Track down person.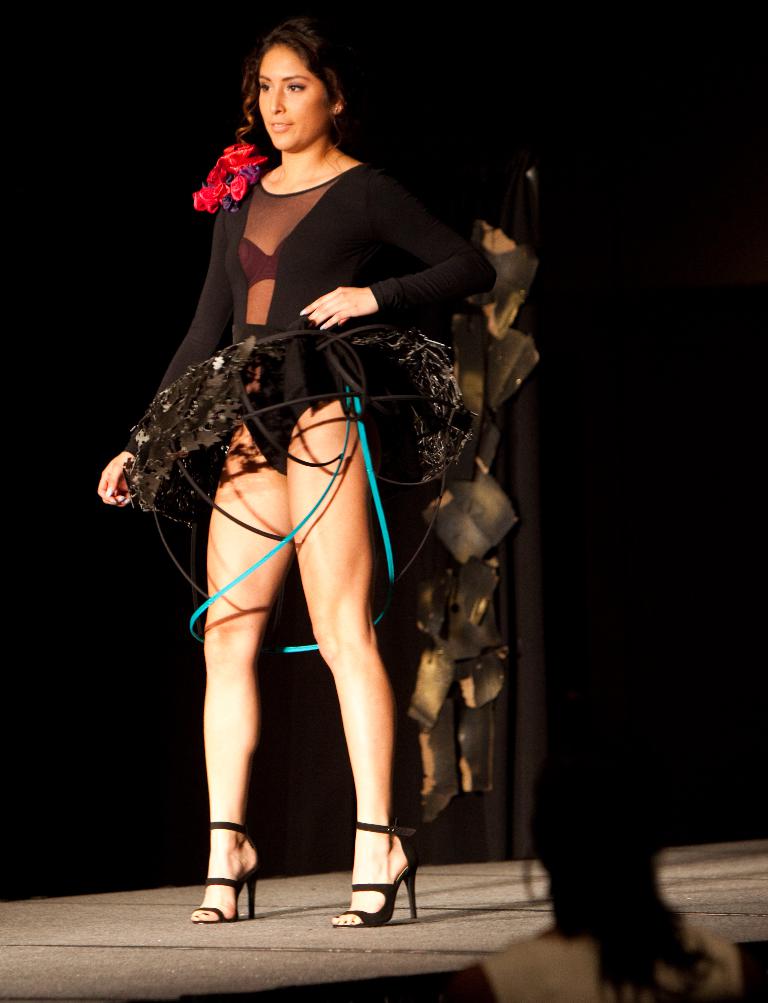
Tracked to 113,60,534,925.
